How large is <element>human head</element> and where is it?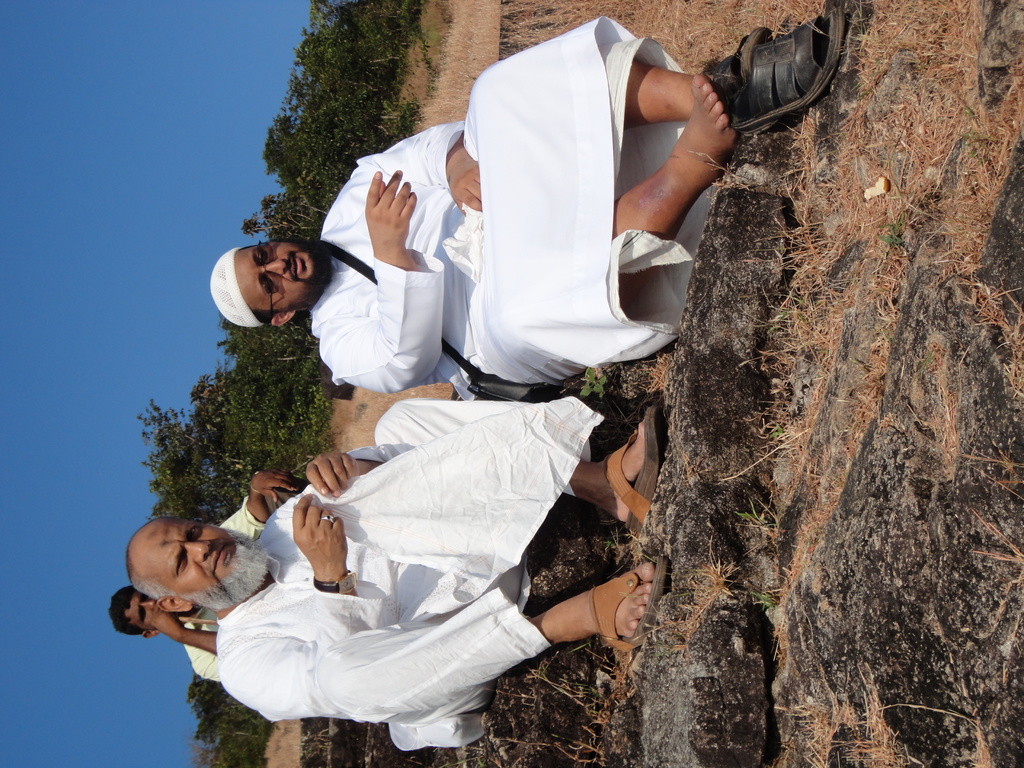
Bounding box: (122,516,266,609).
